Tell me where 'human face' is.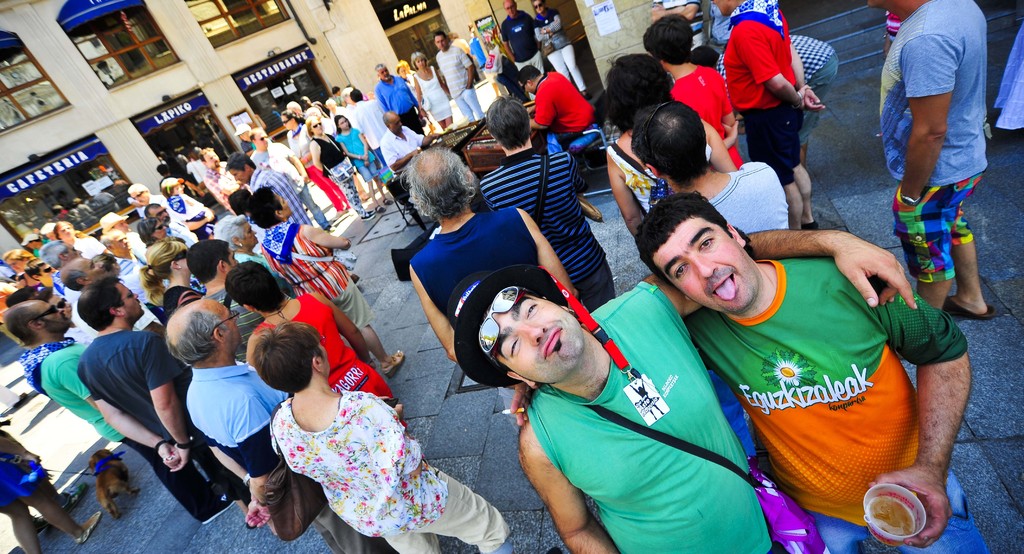
'human face' is at left=252, top=131, right=268, bottom=149.
